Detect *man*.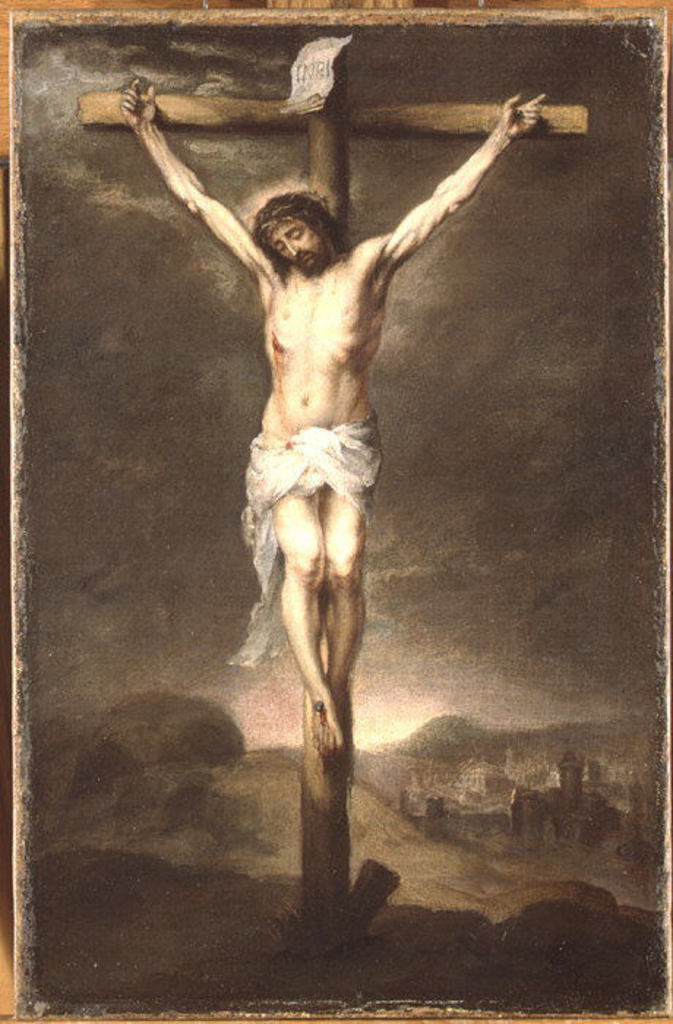
Detected at crop(219, 95, 508, 800).
